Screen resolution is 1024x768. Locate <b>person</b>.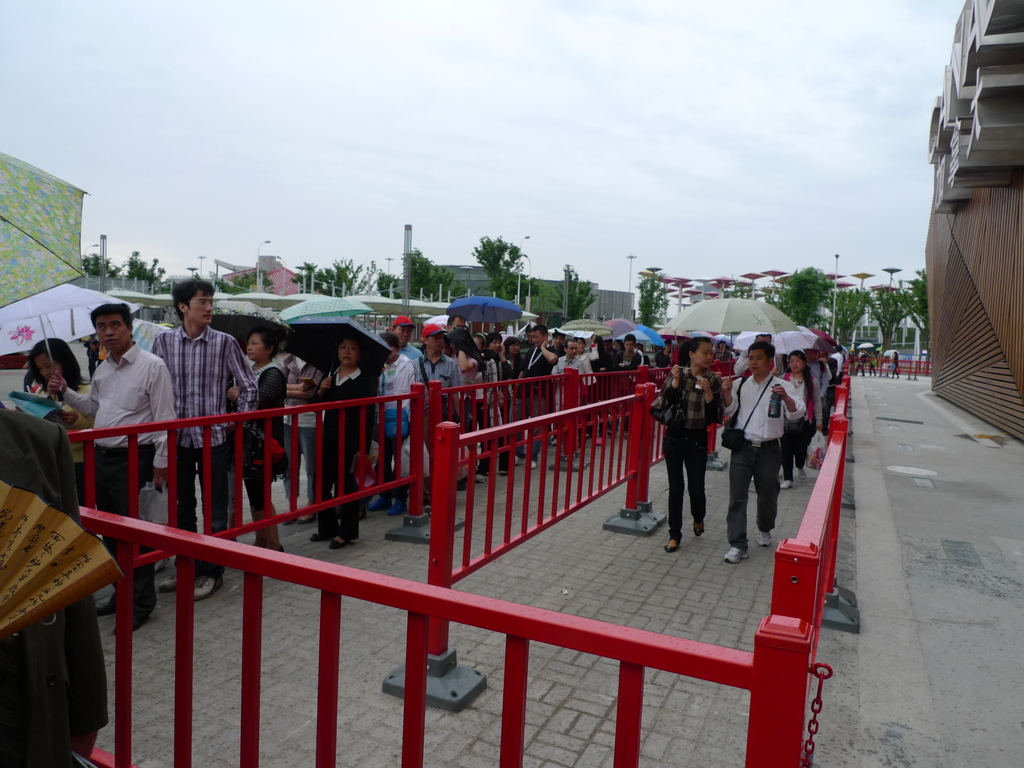
rect(835, 346, 840, 376).
